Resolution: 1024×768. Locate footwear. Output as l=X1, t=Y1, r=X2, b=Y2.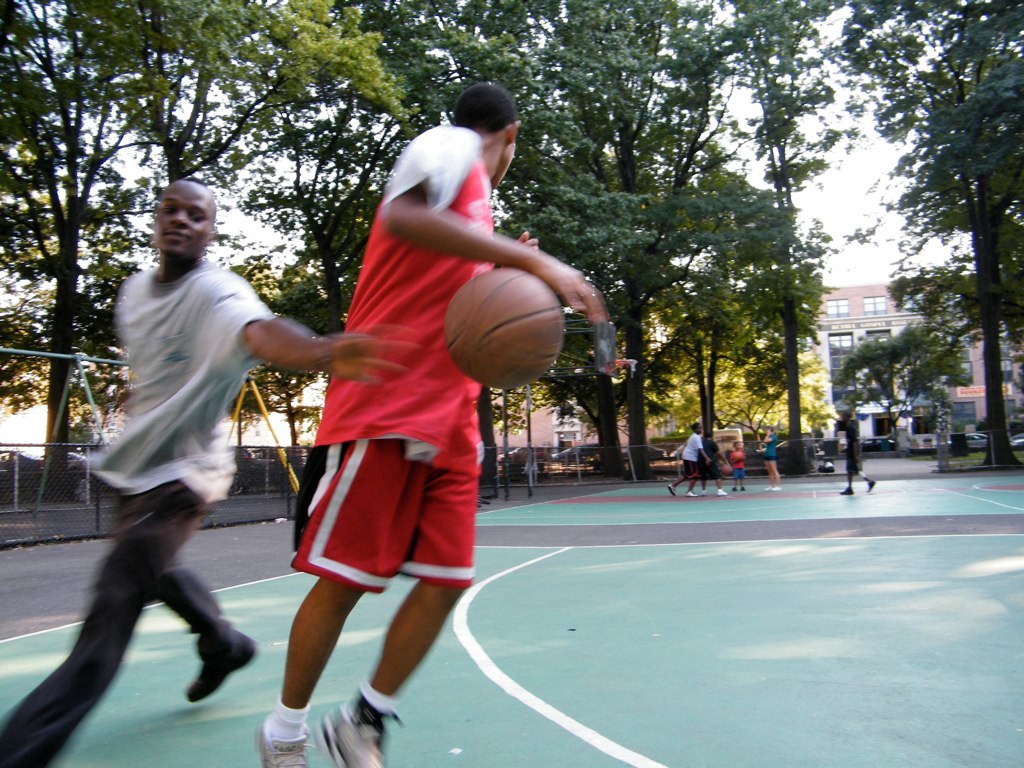
l=183, t=627, r=257, b=701.
